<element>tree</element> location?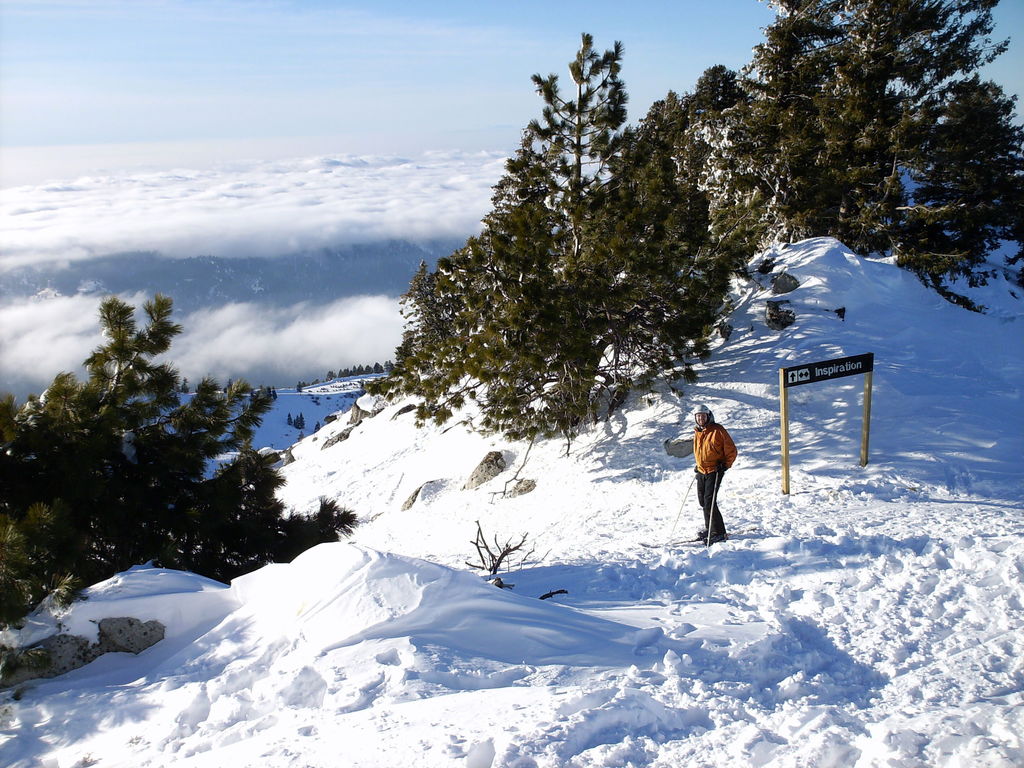
<region>739, 0, 1023, 304</region>
